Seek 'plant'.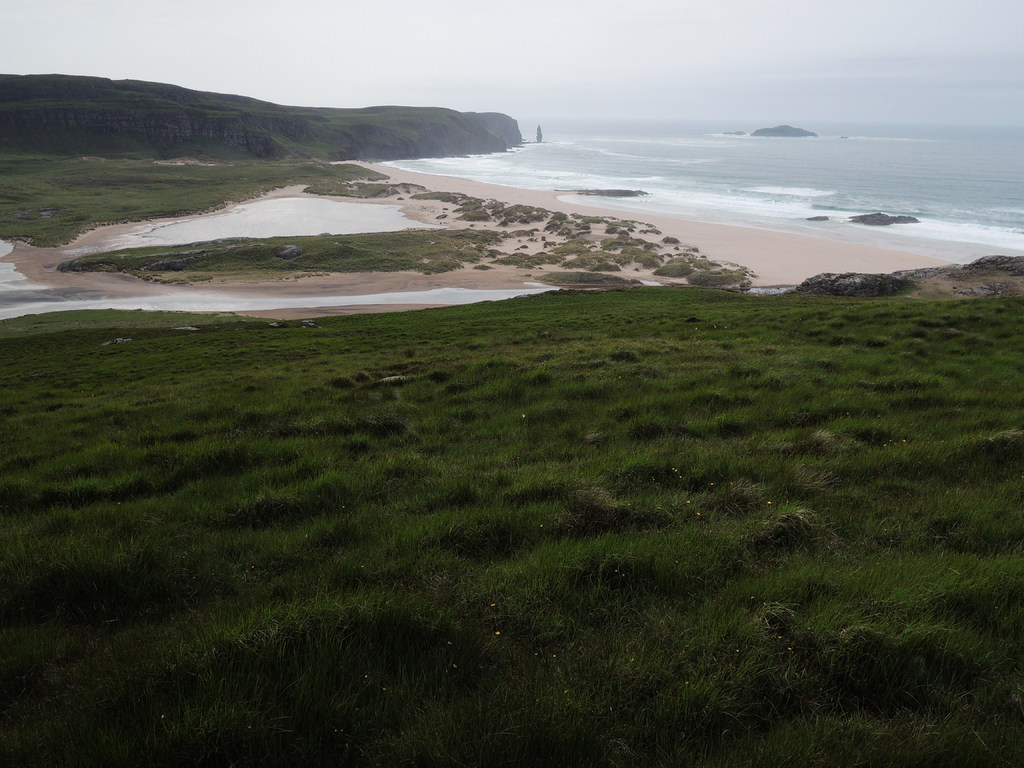
(545, 237, 558, 245).
